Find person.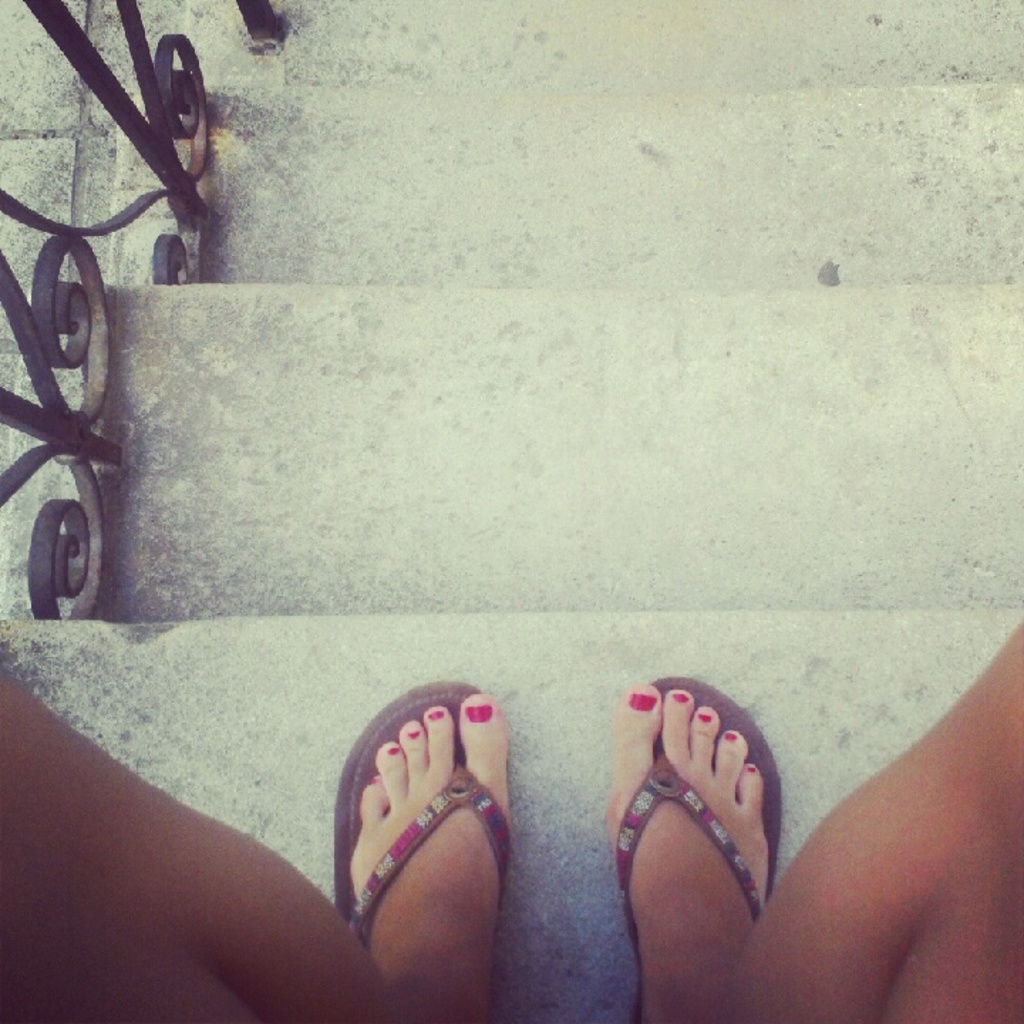
rect(0, 619, 1023, 1021).
